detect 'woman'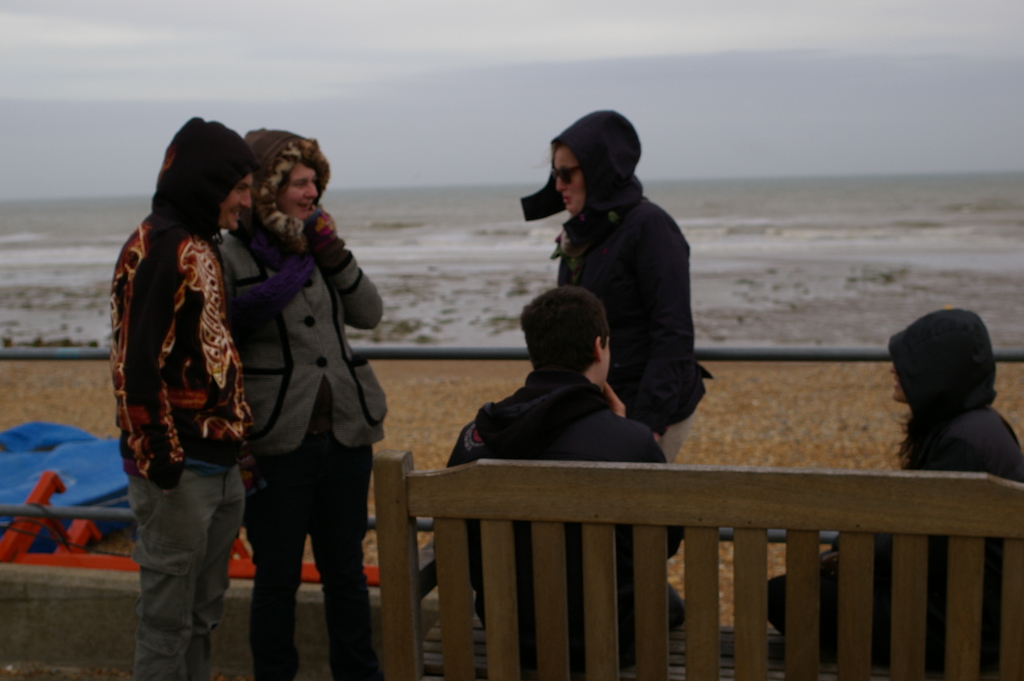
218,122,392,680
